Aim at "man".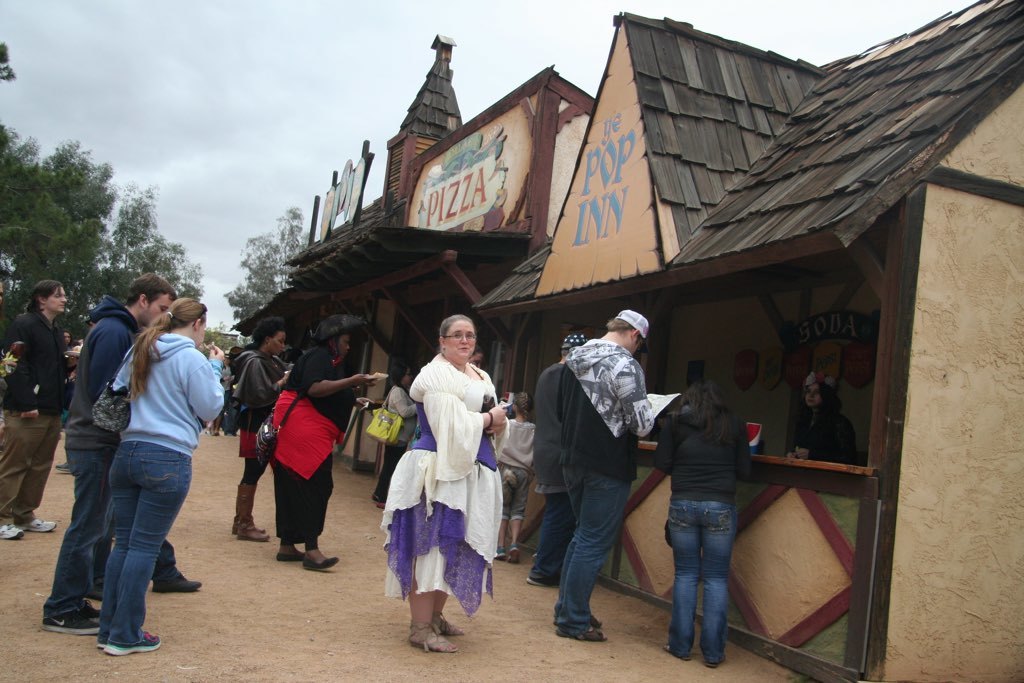
Aimed at [57, 291, 213, 651].
